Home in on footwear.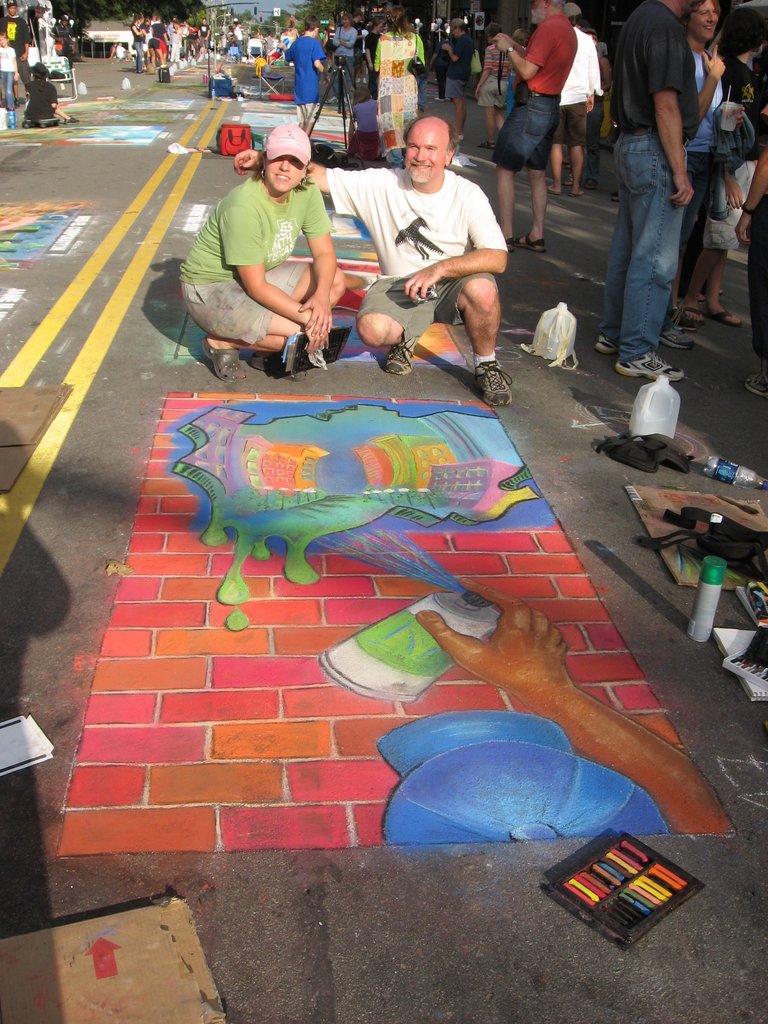
Homed in at (506, 237, 517, 253).
